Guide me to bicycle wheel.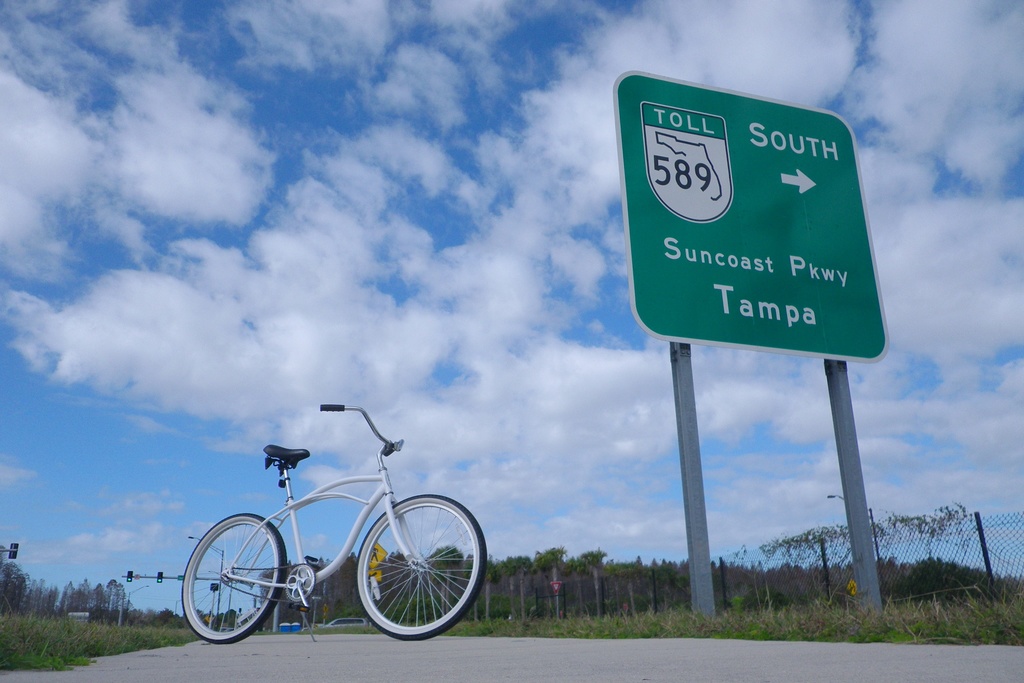
Guidance: pyautogui.locateOnScreen(188, 524, 289, 650).
